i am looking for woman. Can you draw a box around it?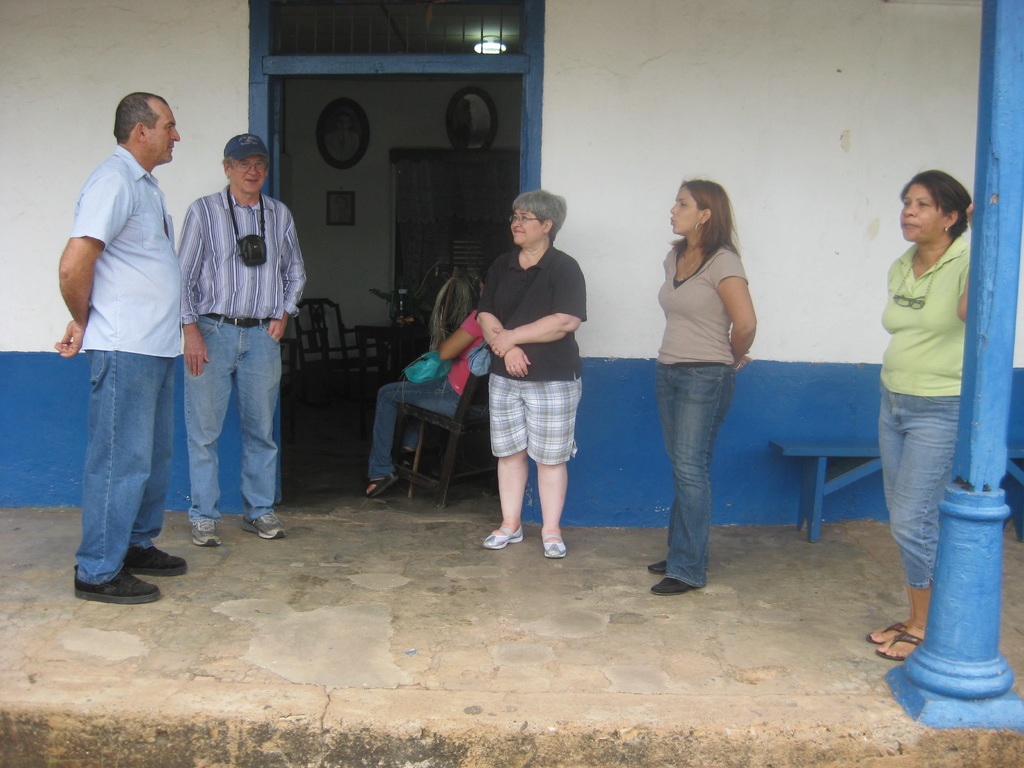
Sure, the bounding box is bbox=[861, 171, 970, 658].
